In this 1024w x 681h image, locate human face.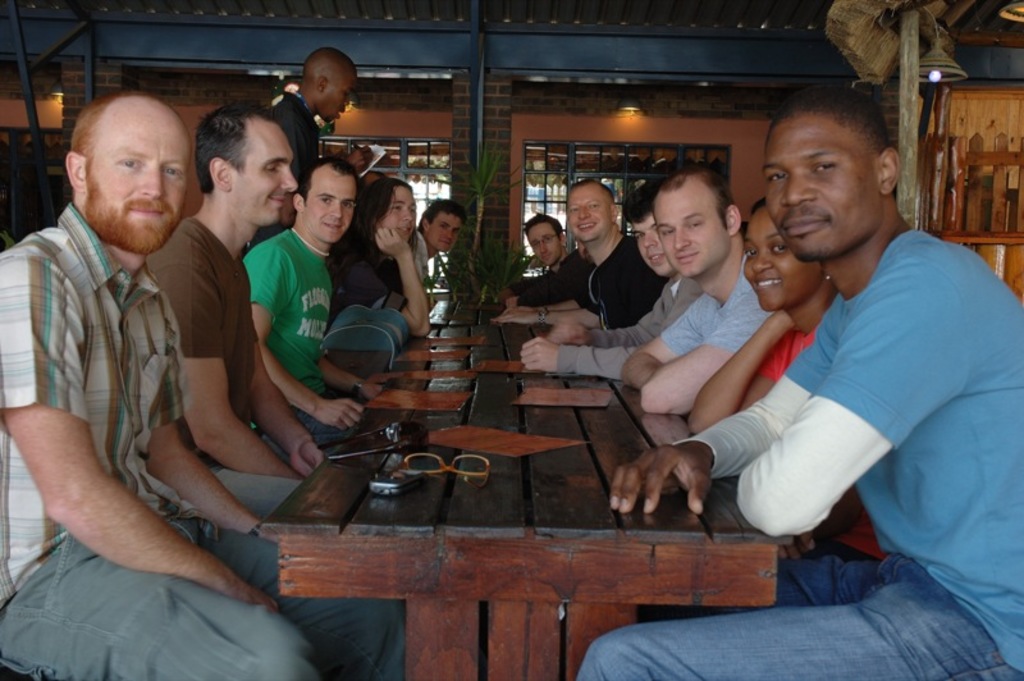
Bounding box: x1=421, y1=209, x2=460, y2=252.
